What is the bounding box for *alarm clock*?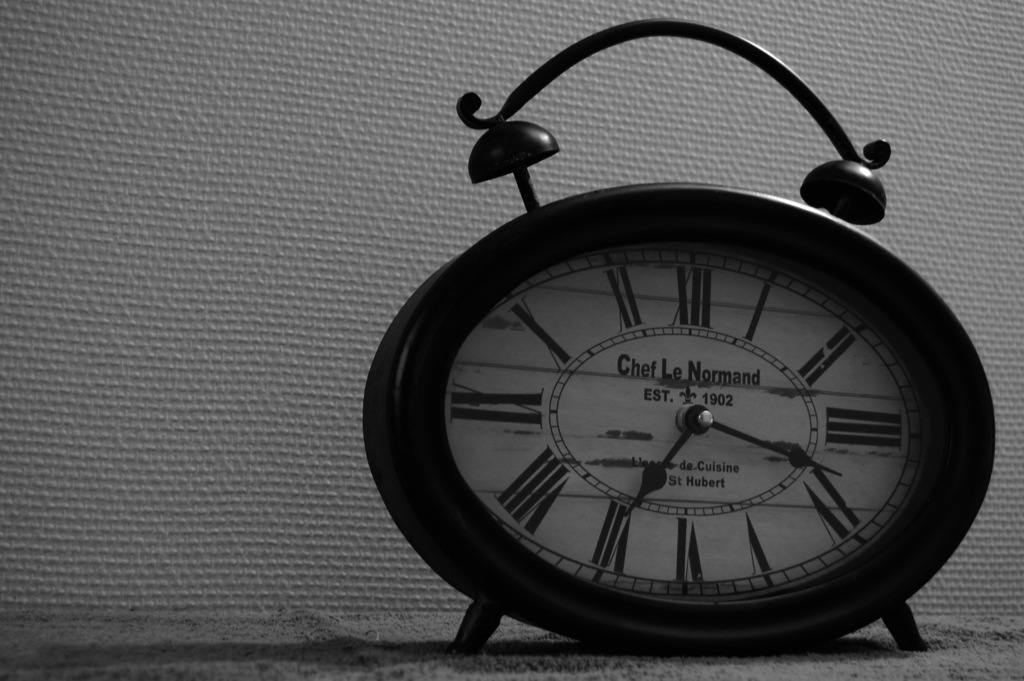
{"x1": 365, "y1": 21, "x2": 1000, "y2": 657}.
